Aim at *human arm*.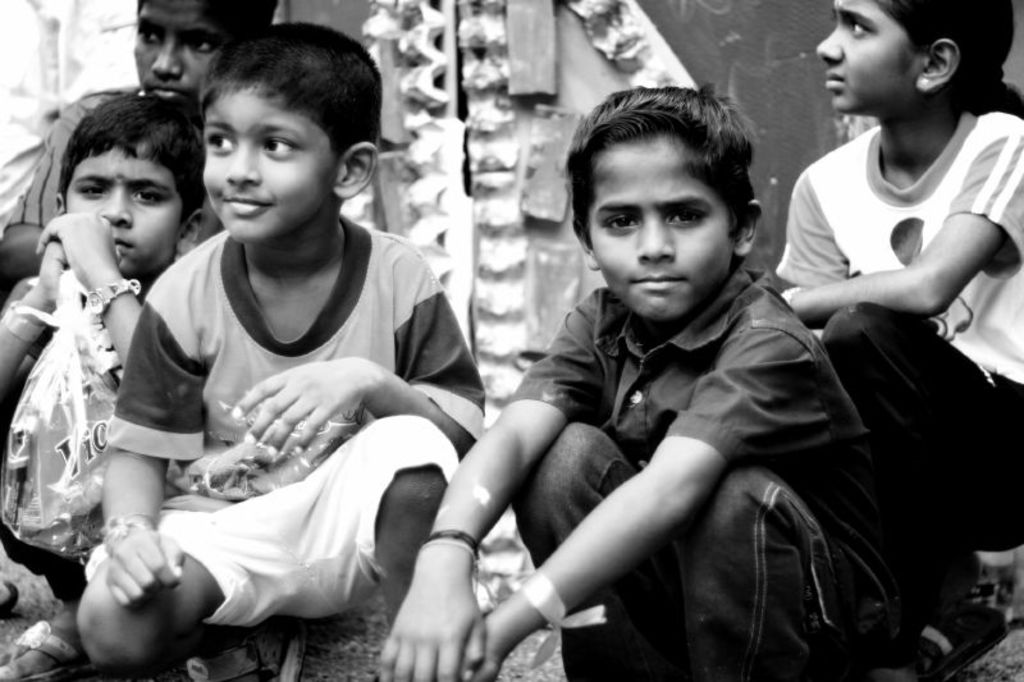
Aimed at 0:233:73:397.
